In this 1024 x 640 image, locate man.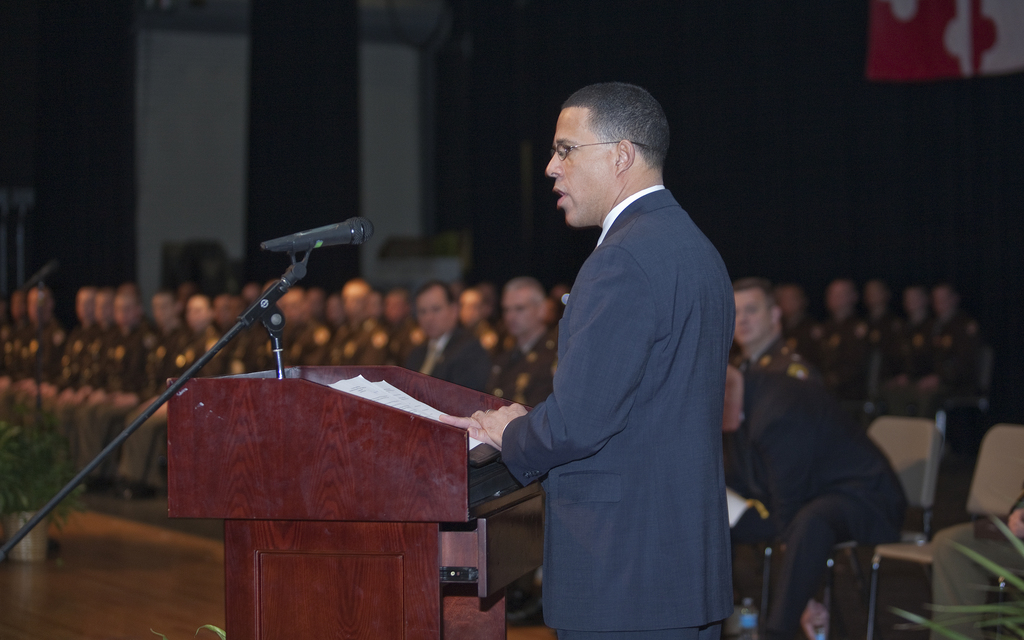
Bounding box: rect(420, 282, 489, 399).
